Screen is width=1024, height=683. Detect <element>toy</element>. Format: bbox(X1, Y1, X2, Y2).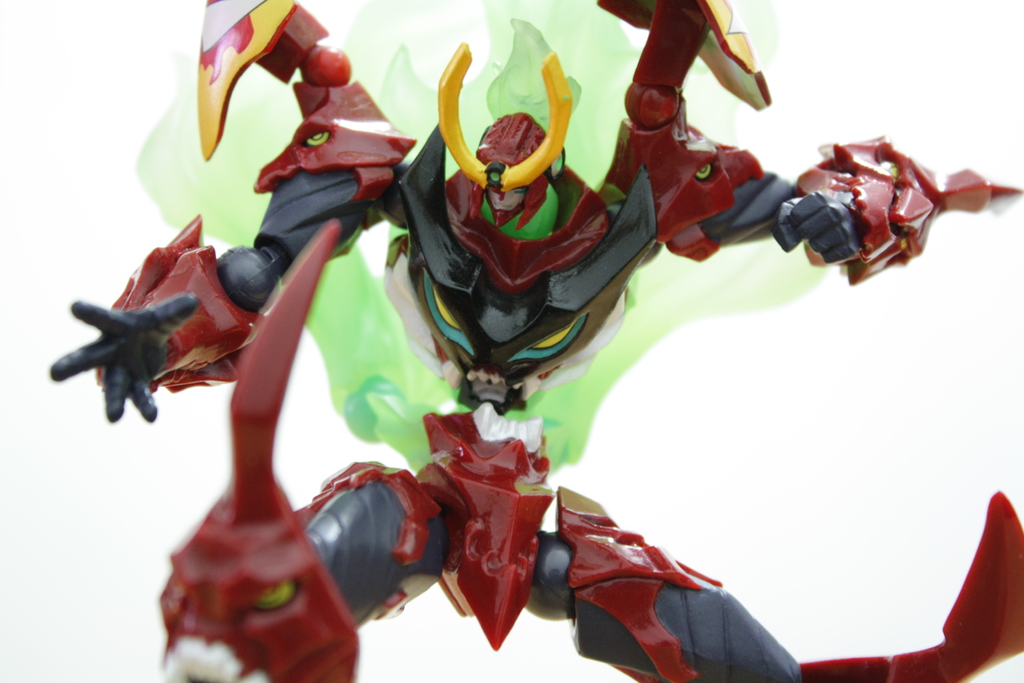
bbox(47, 0, 1023, 682).
